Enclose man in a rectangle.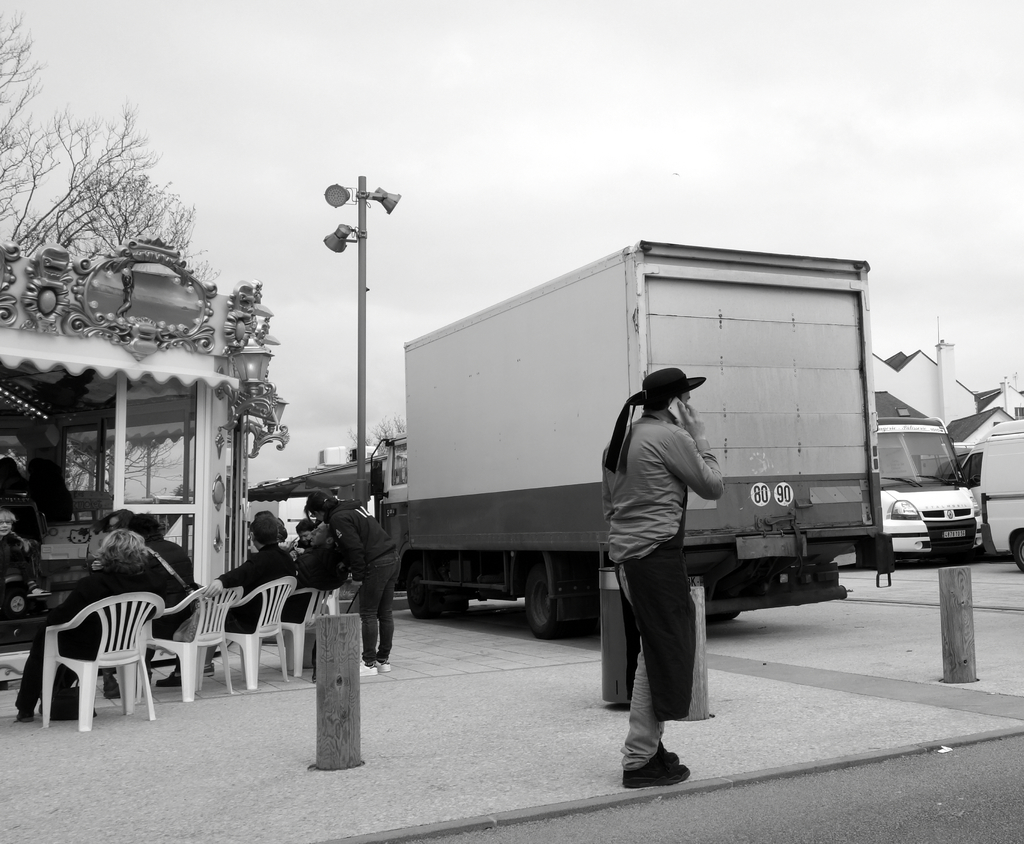
600,368,724,789.
